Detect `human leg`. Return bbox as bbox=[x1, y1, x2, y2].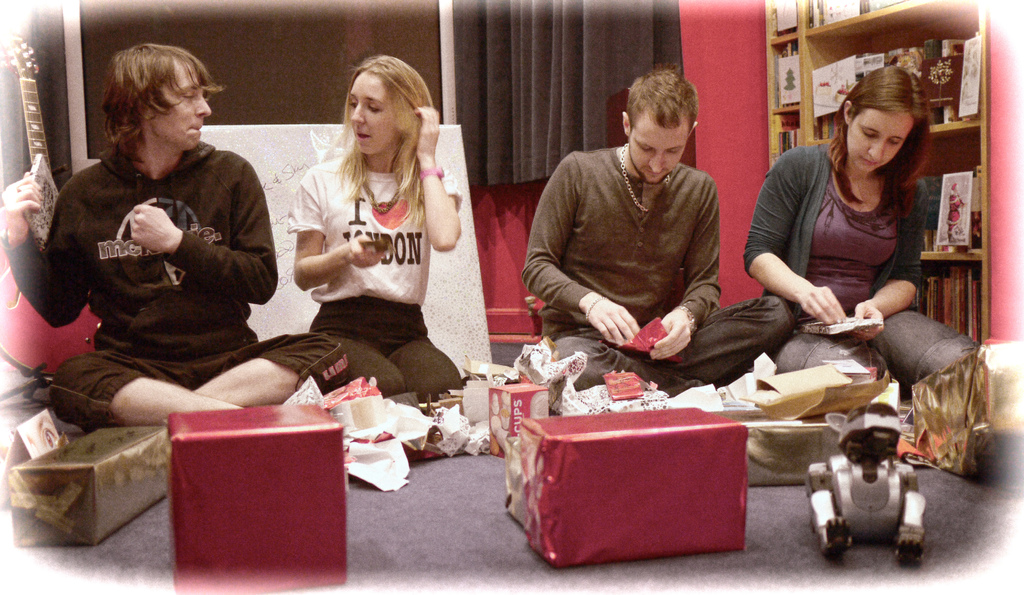
bbox=[550, 328, 707, 393].
